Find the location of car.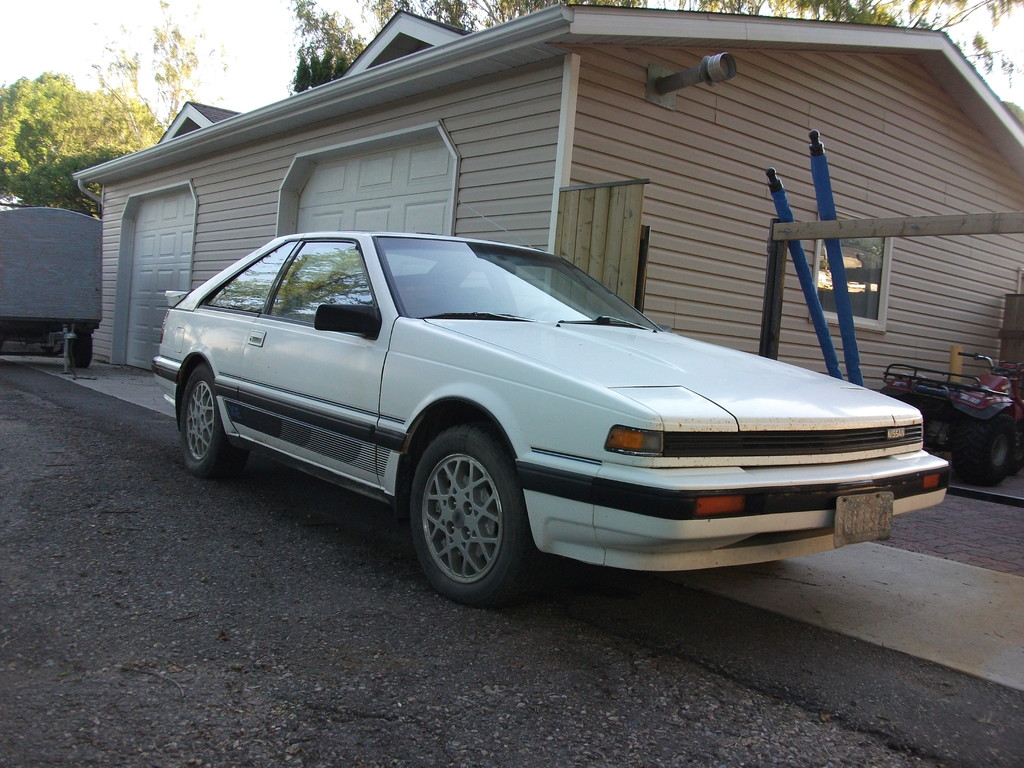
Location: <bbox>145, 224, 946, 610</bbox>.
